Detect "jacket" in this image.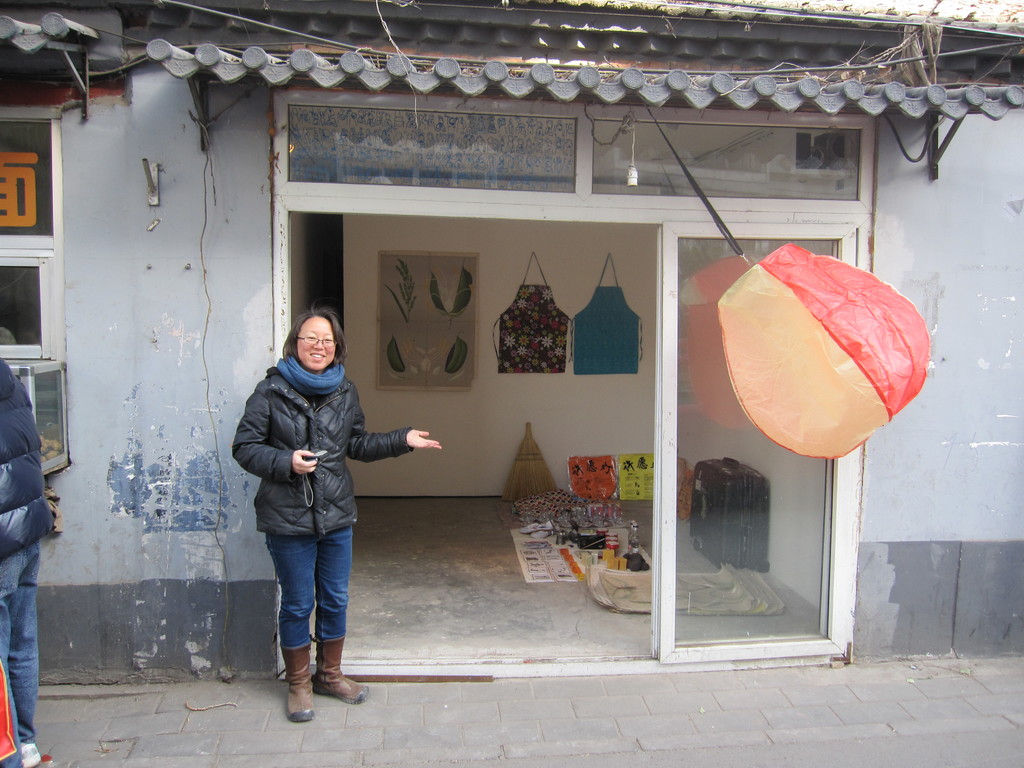
Detection: 0,359,56,557.
